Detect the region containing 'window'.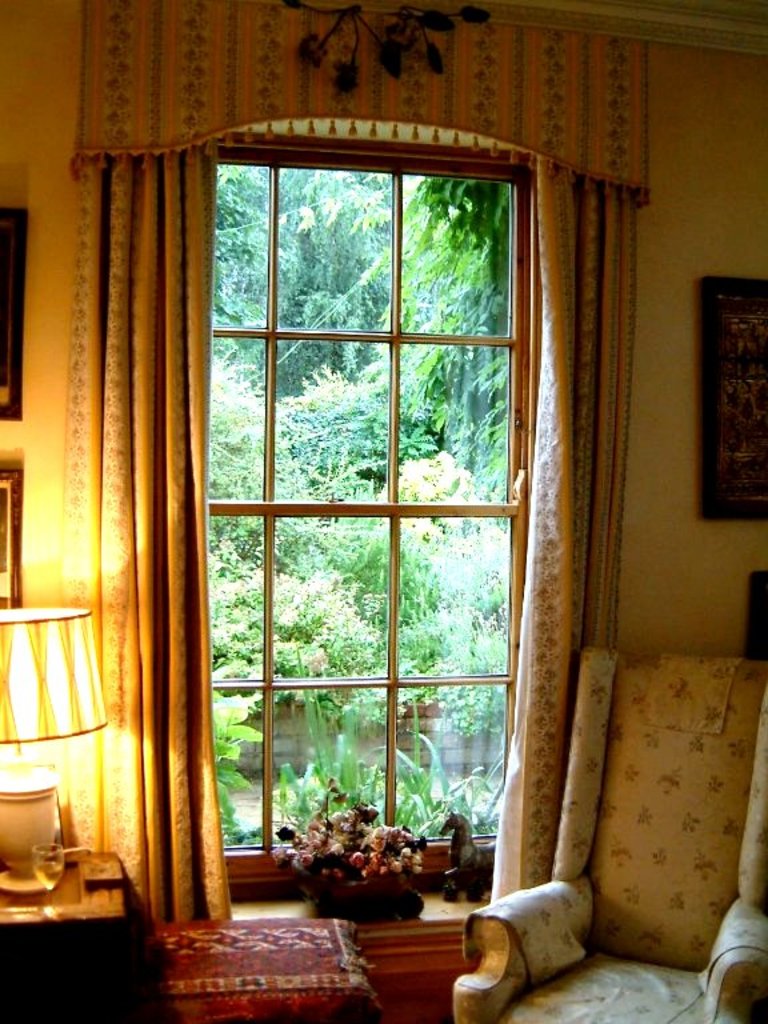
[151,40,585,929].
